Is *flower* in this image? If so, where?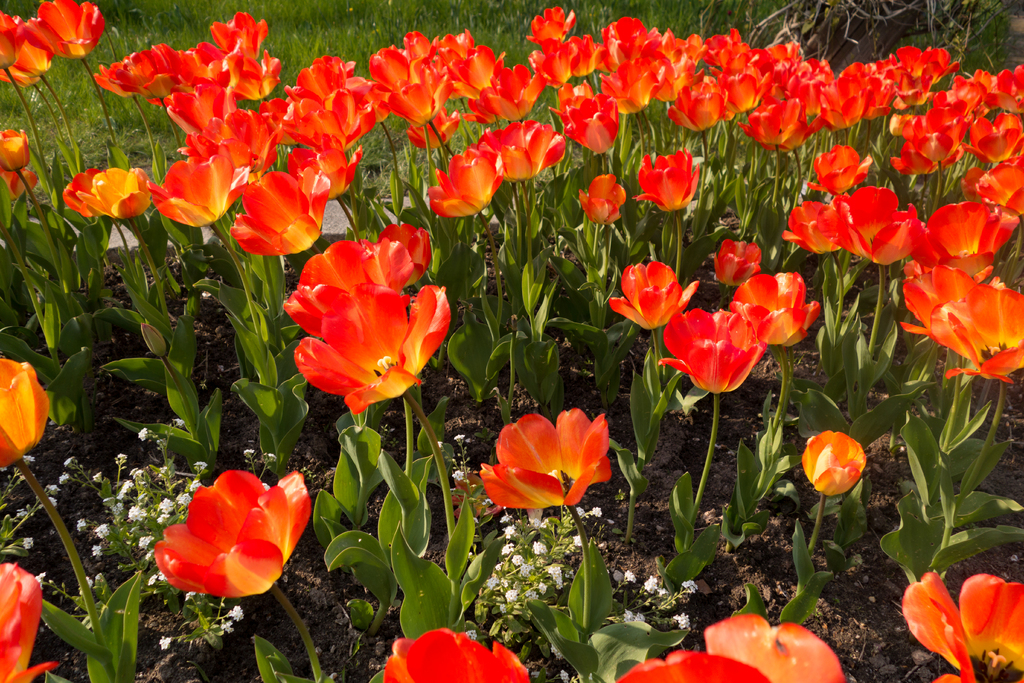
Yes, at [27,0,102,57].
